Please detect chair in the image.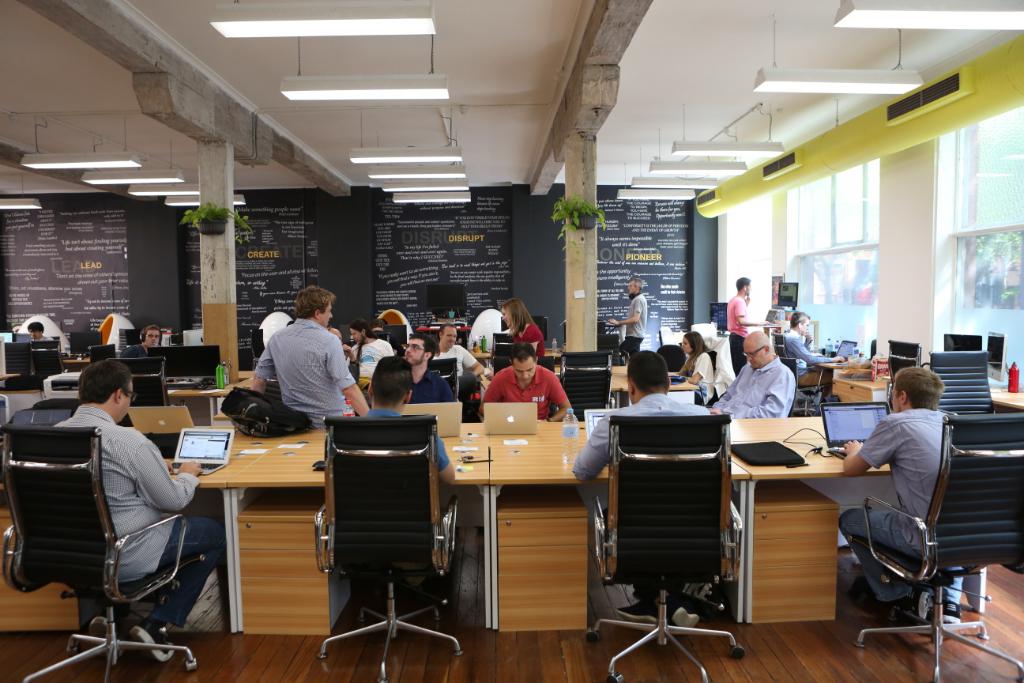
(562,344,619,417).
